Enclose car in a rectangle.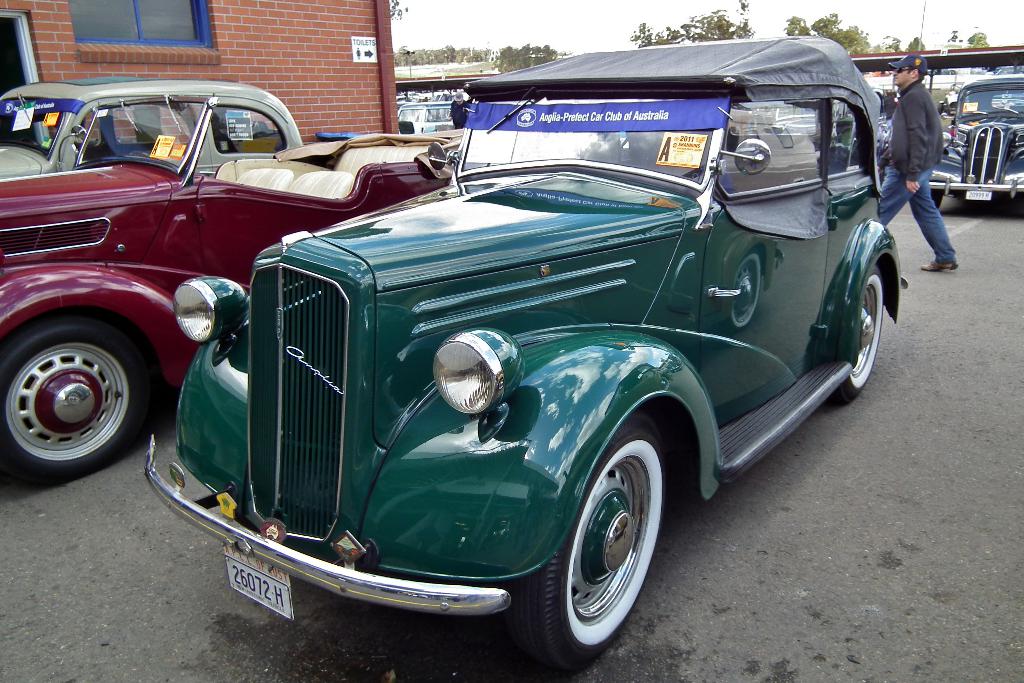
<box>0,71,457,472</box>.
